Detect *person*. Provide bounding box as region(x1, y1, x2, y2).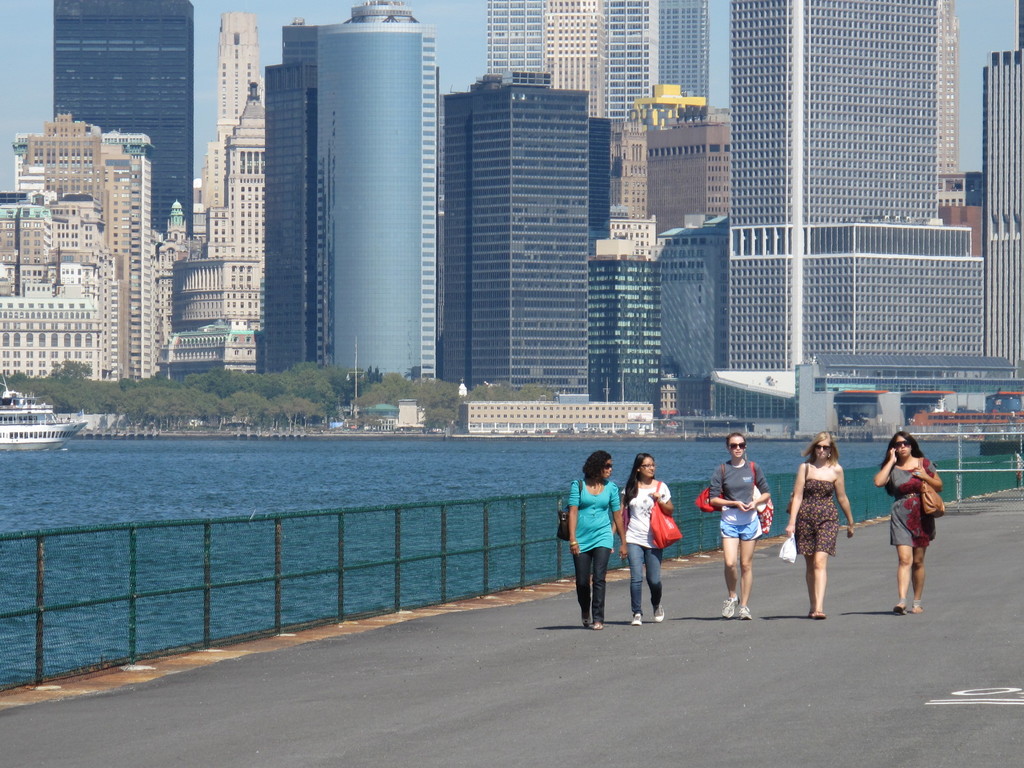
region(874, 427, 941, 612).
